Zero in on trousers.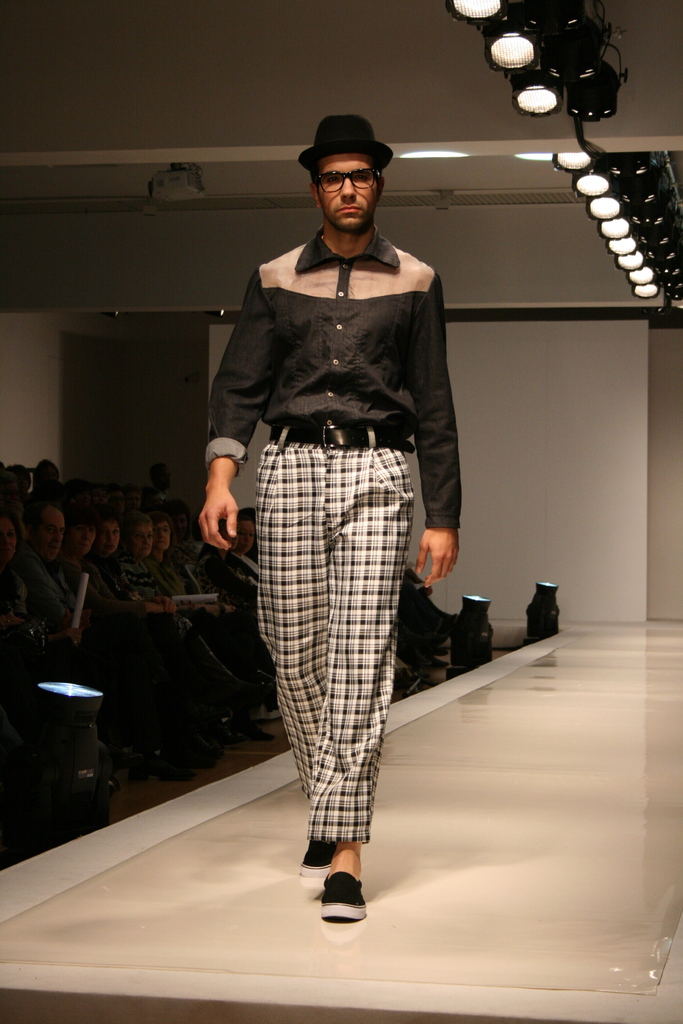
Zeroed in: 258:406:431:912.
